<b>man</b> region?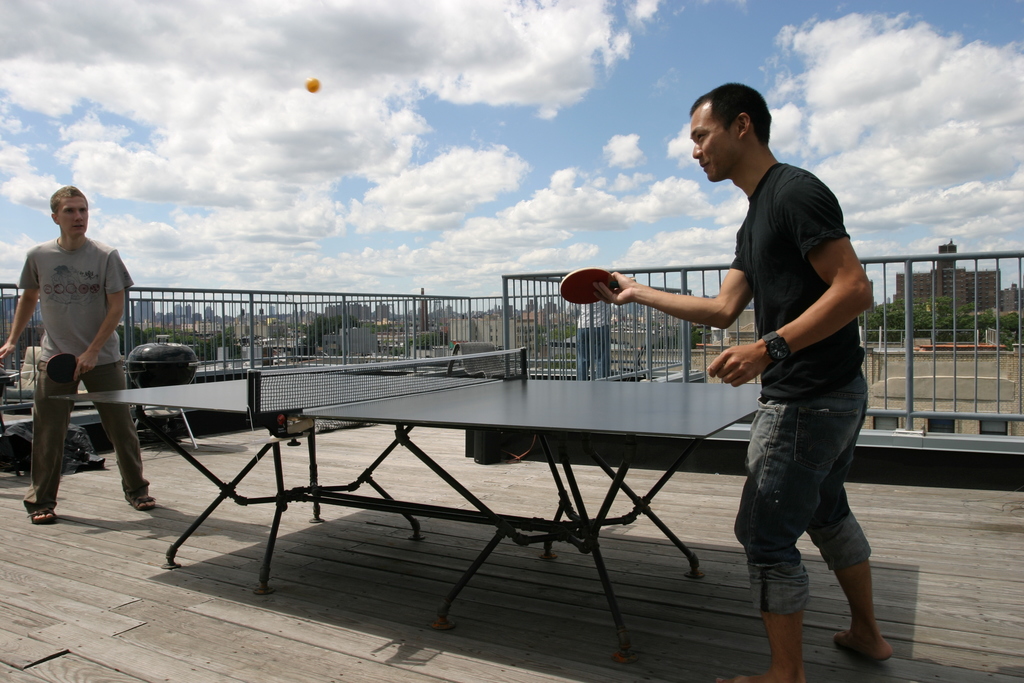
589, 83, 900, 682
